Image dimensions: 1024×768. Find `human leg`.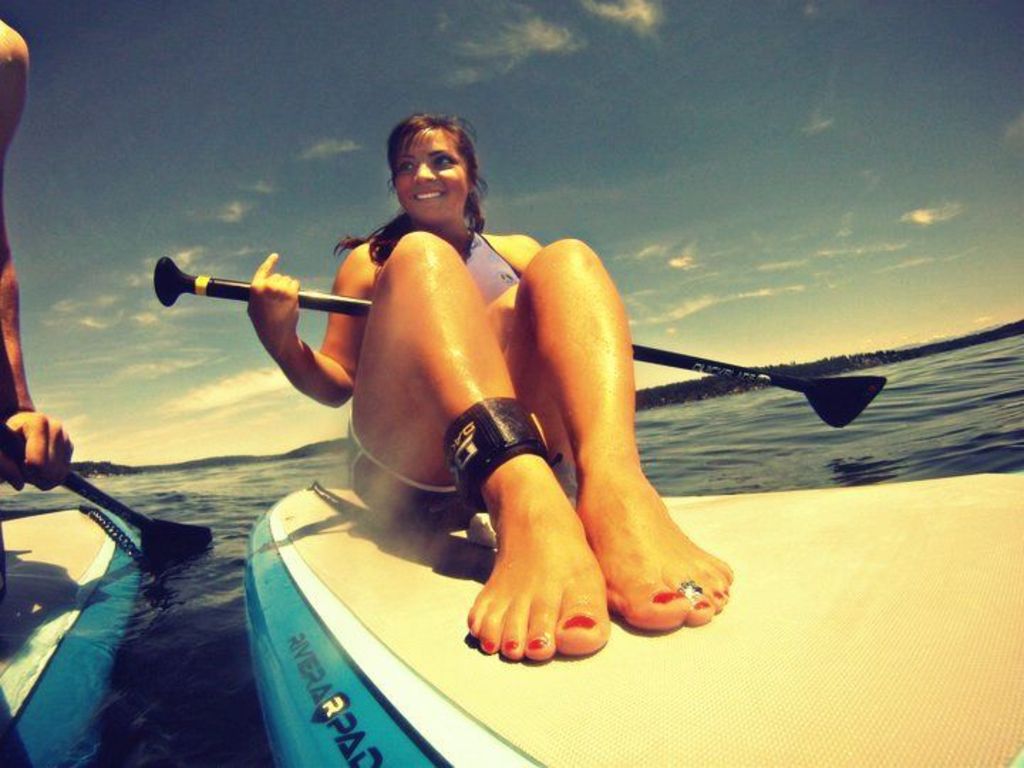
BBox(340, 232, 604, 657).
